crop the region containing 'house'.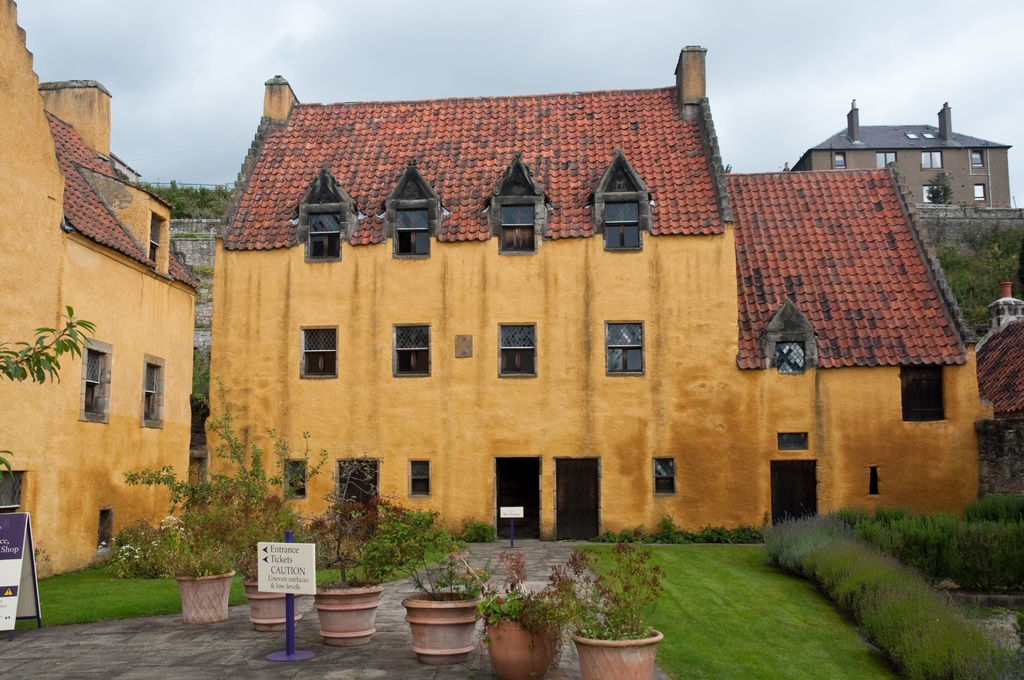
Crop region: locate(783, 99, 1023, 254).
